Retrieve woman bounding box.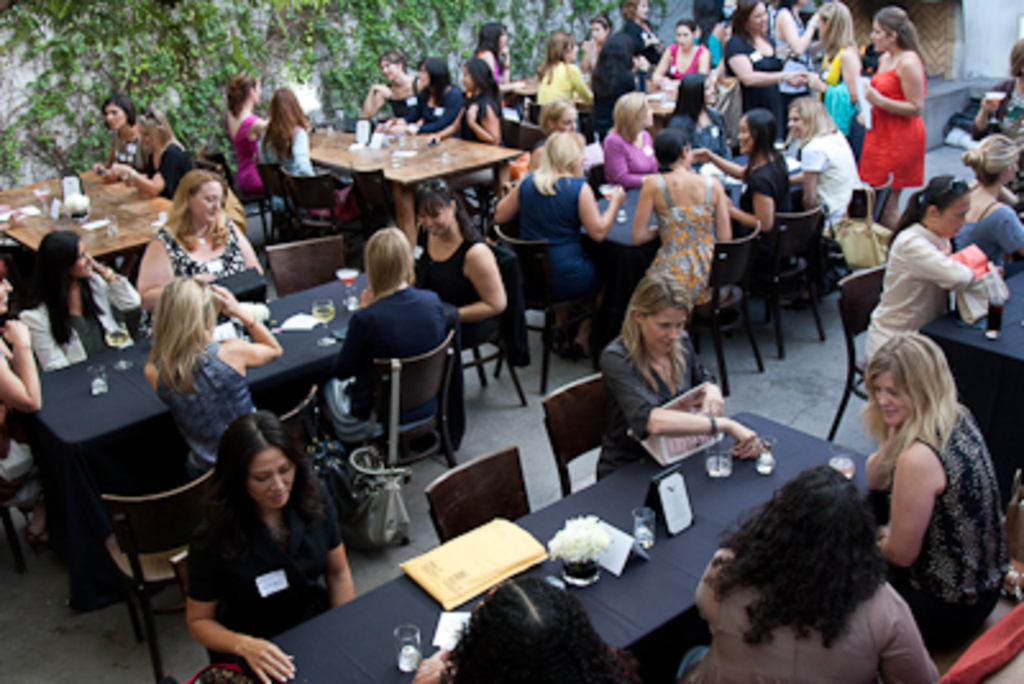
Bounding box: left=0, top=233, right=141, bottom=354.
